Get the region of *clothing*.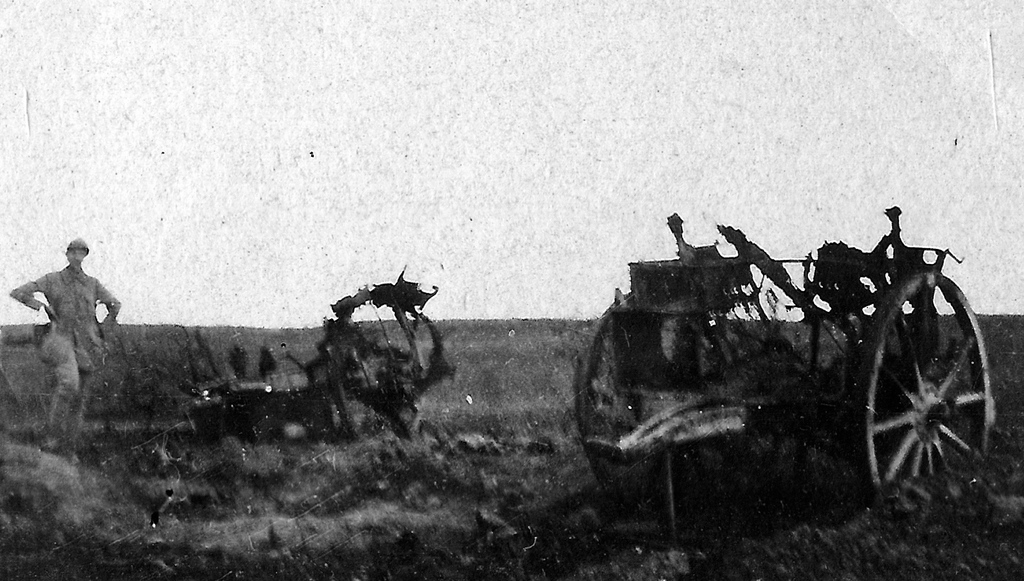
x1=13 y1=264 x2=120 y2=445.
